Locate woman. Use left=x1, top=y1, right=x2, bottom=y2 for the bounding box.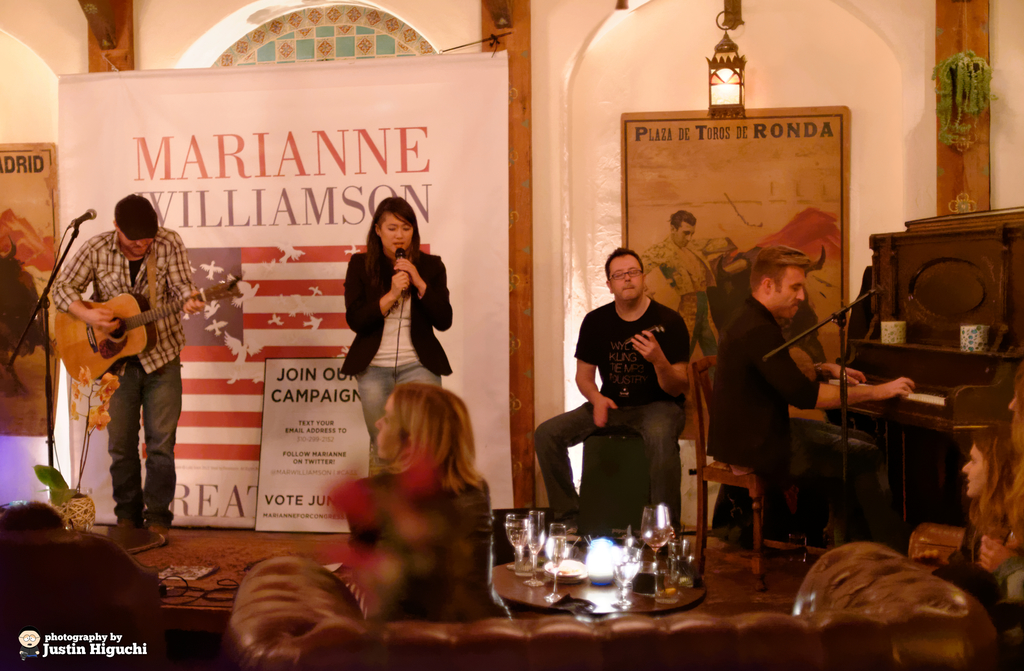
left=324, top=362, right=504, bottom=623.
